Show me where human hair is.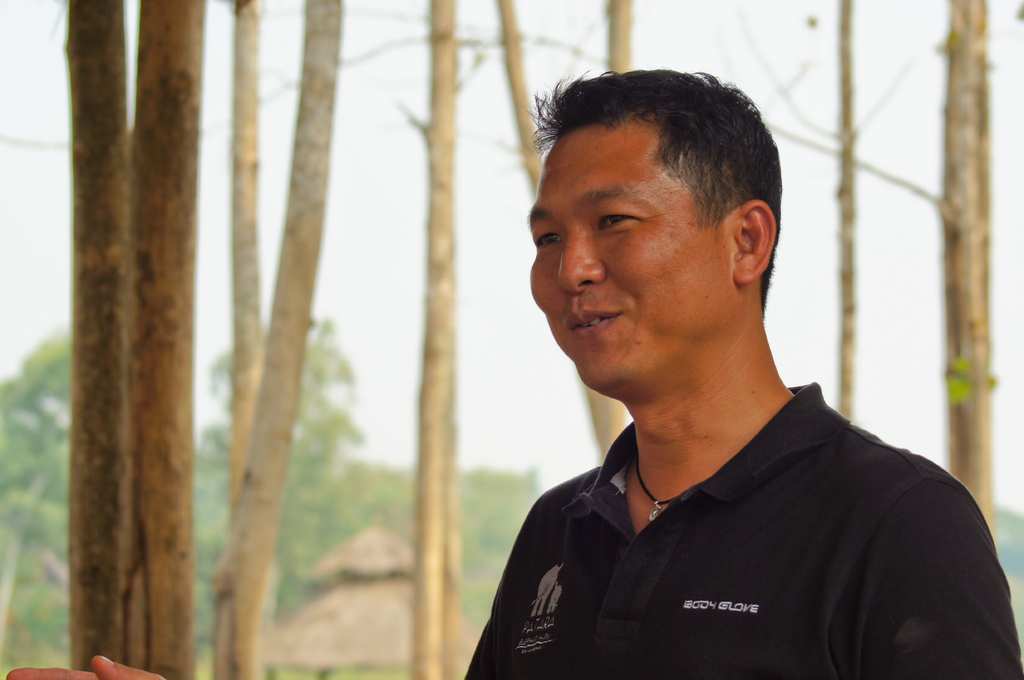
human hair is at [x1=530, y1=63, x2=785, y2=335].
